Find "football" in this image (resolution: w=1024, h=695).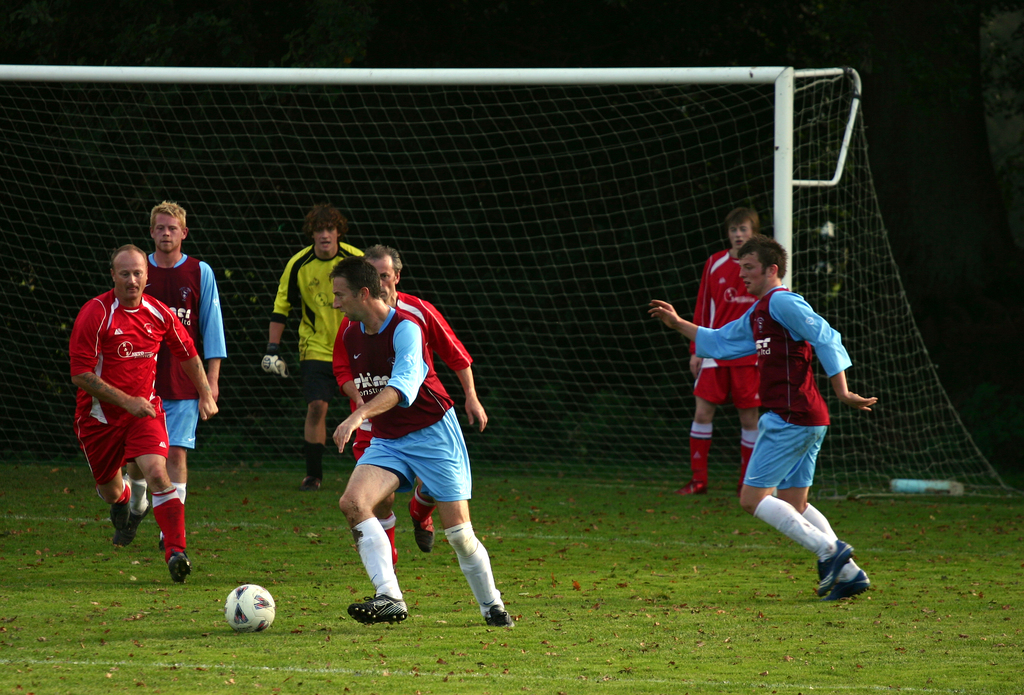
select_region(227, 584, 276, 631).
